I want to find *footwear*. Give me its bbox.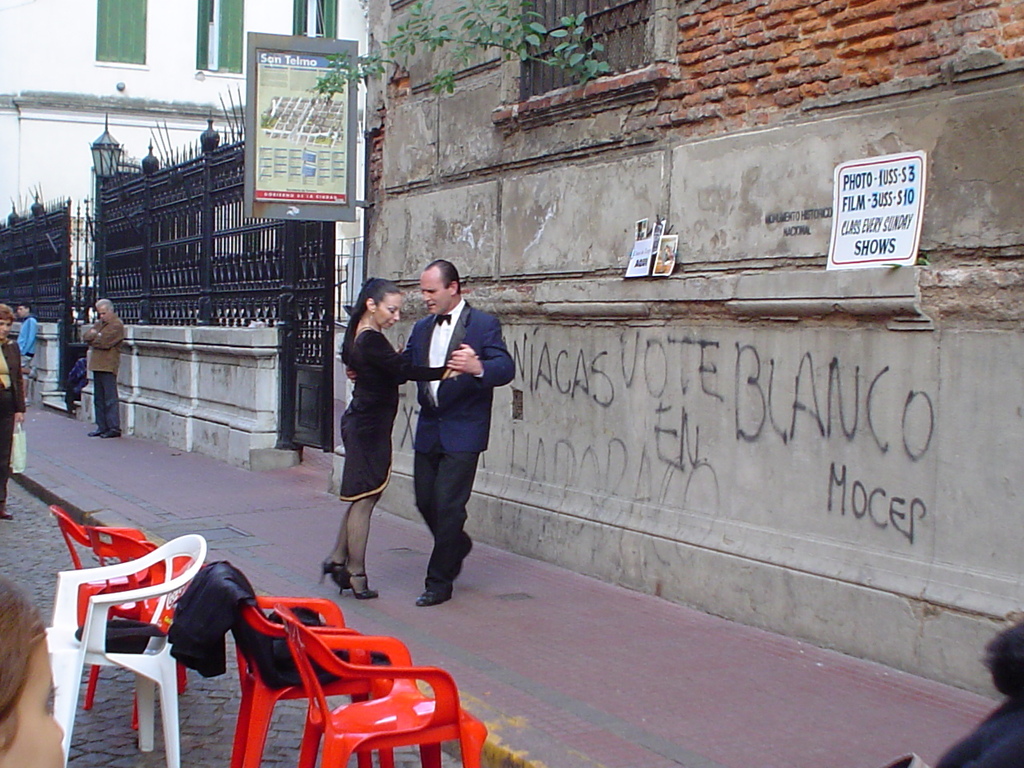
89 429 101 435.
